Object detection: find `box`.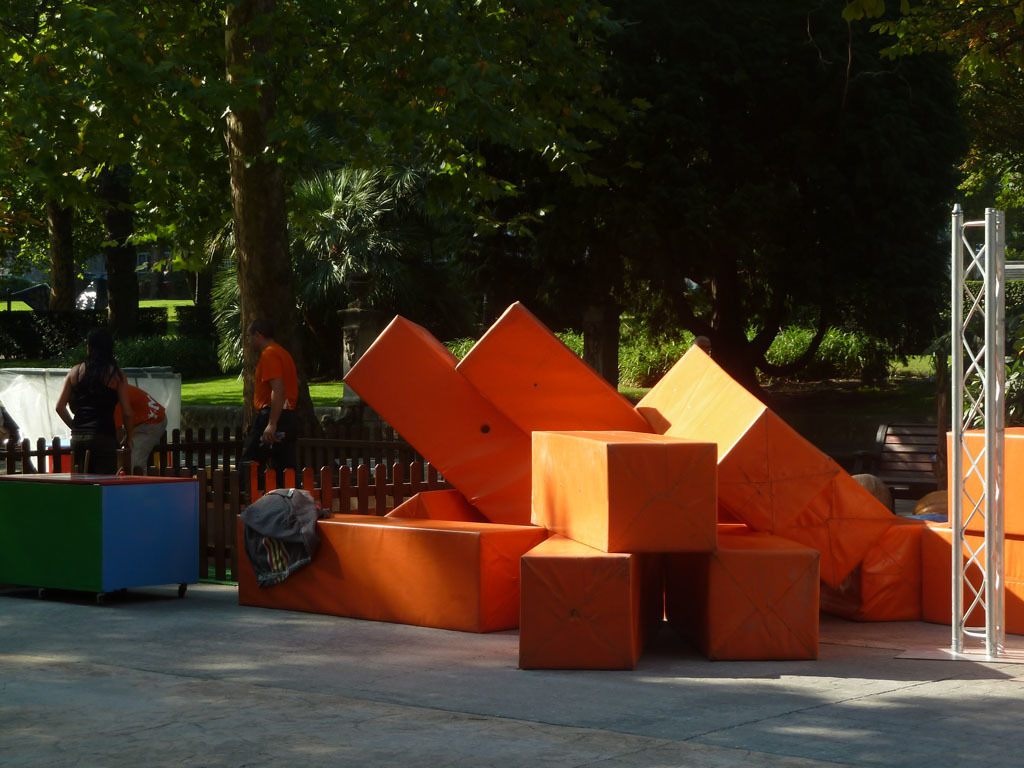
(x1=637, y1=346, x2=717, y2=429).
